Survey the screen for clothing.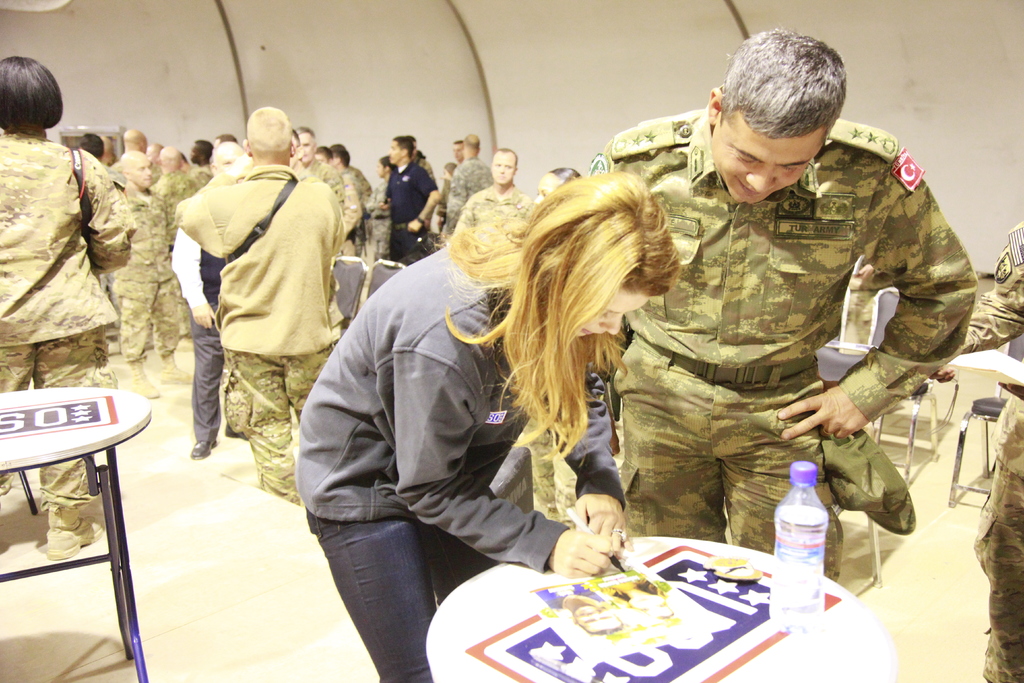
Survey found: 156 163 202 332.
